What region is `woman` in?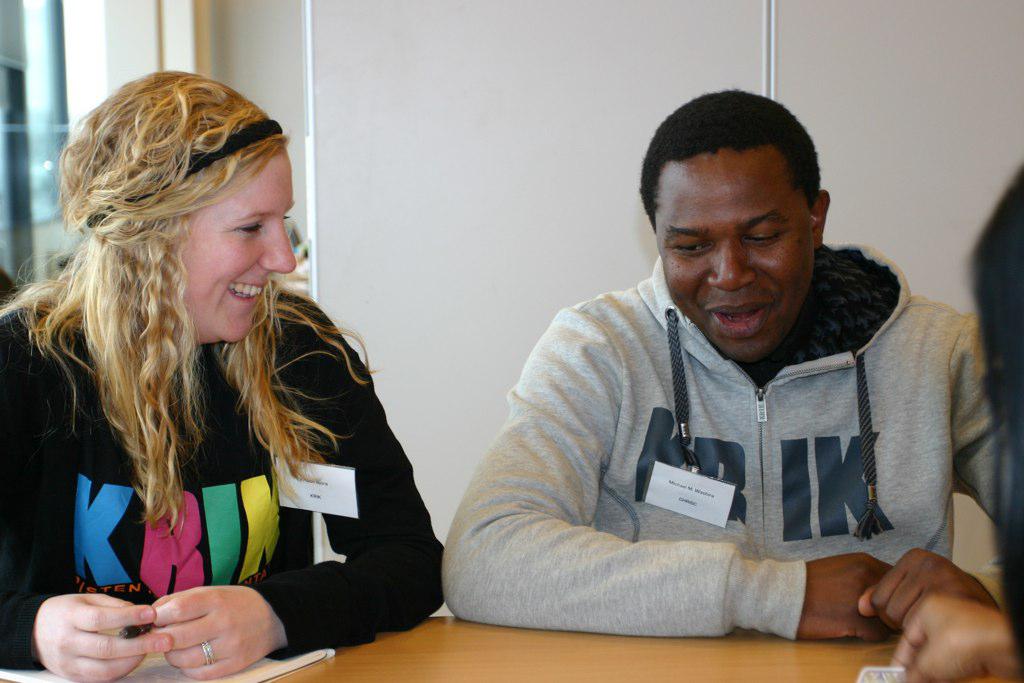
crop(26, 77, 423, 667).
